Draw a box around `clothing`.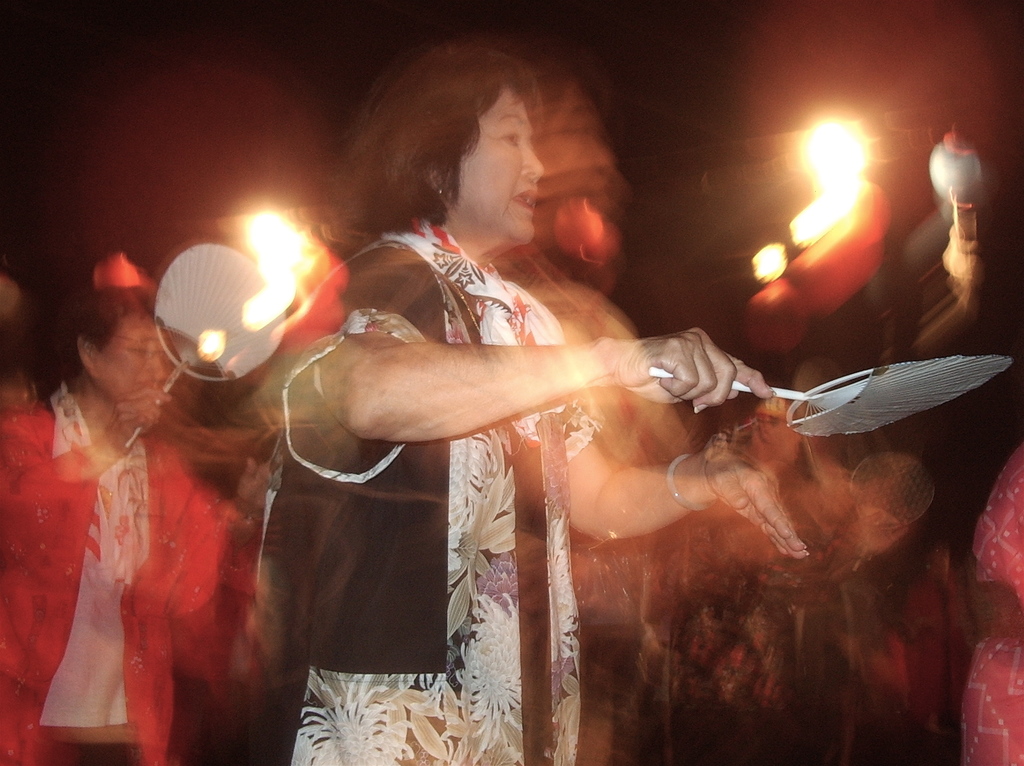
crop(960, 435, 1023, 765).
